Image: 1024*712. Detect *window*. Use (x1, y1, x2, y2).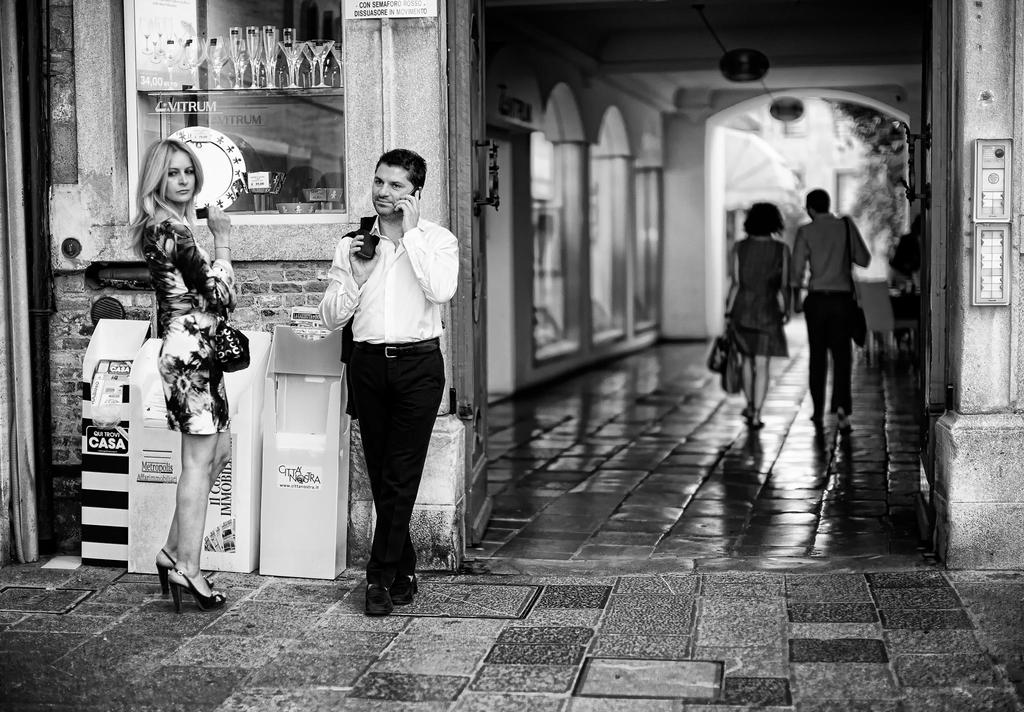
(593, 118, 628, 342).
